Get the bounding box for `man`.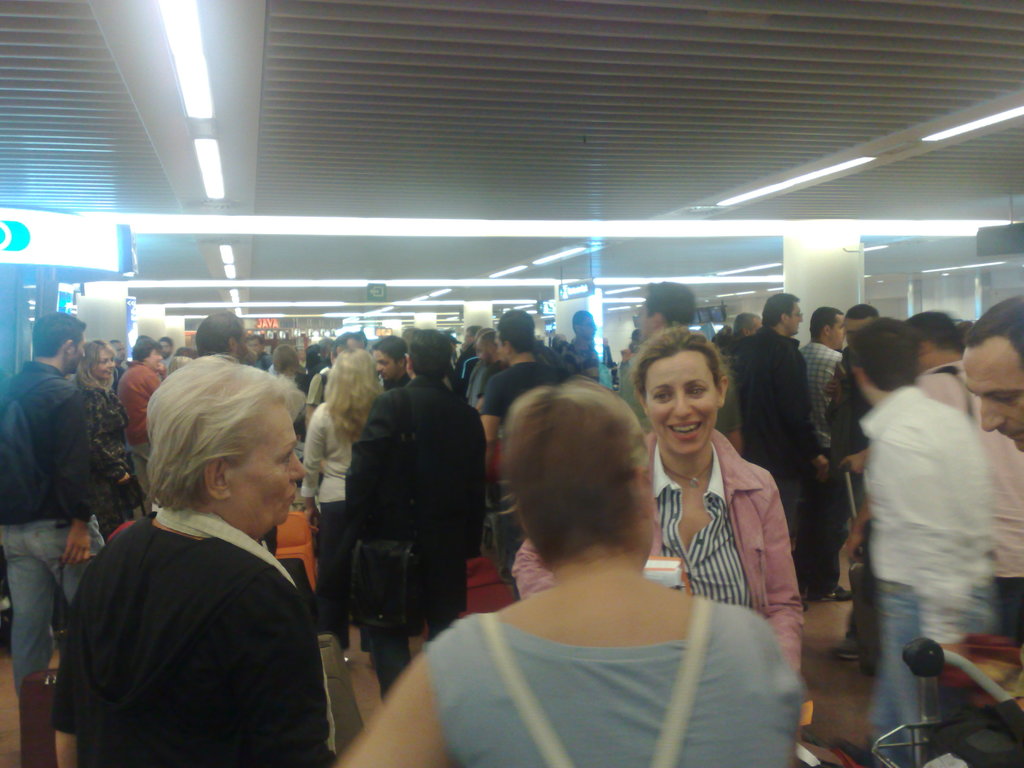
<bbox>573, 309, 604, 386</bbox>.
